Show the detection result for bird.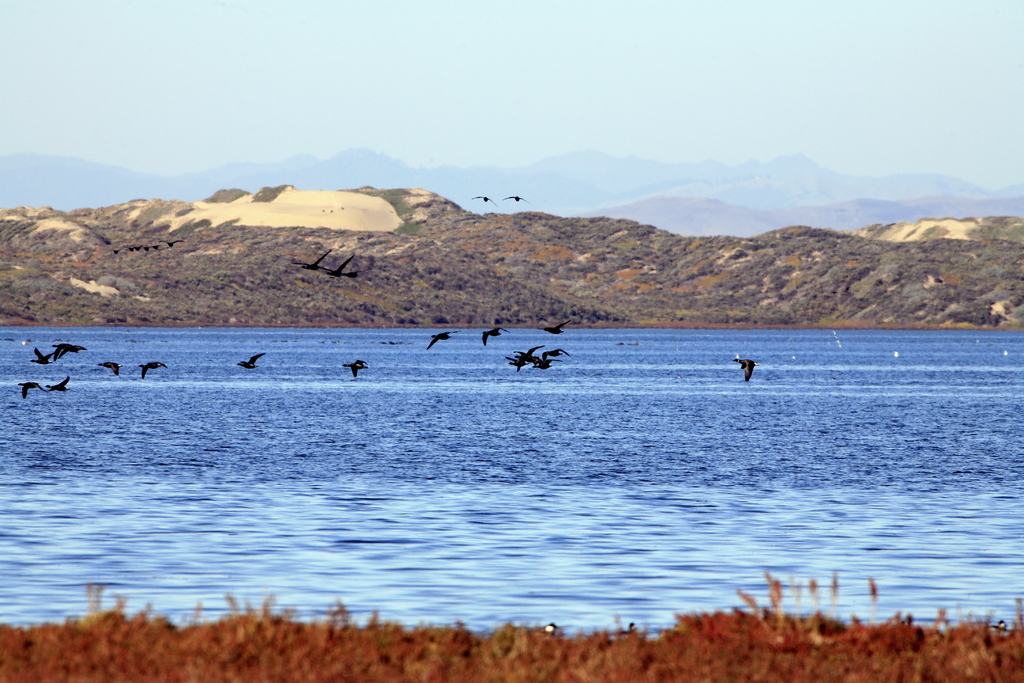
bbox(52, 342, 85, 364).
